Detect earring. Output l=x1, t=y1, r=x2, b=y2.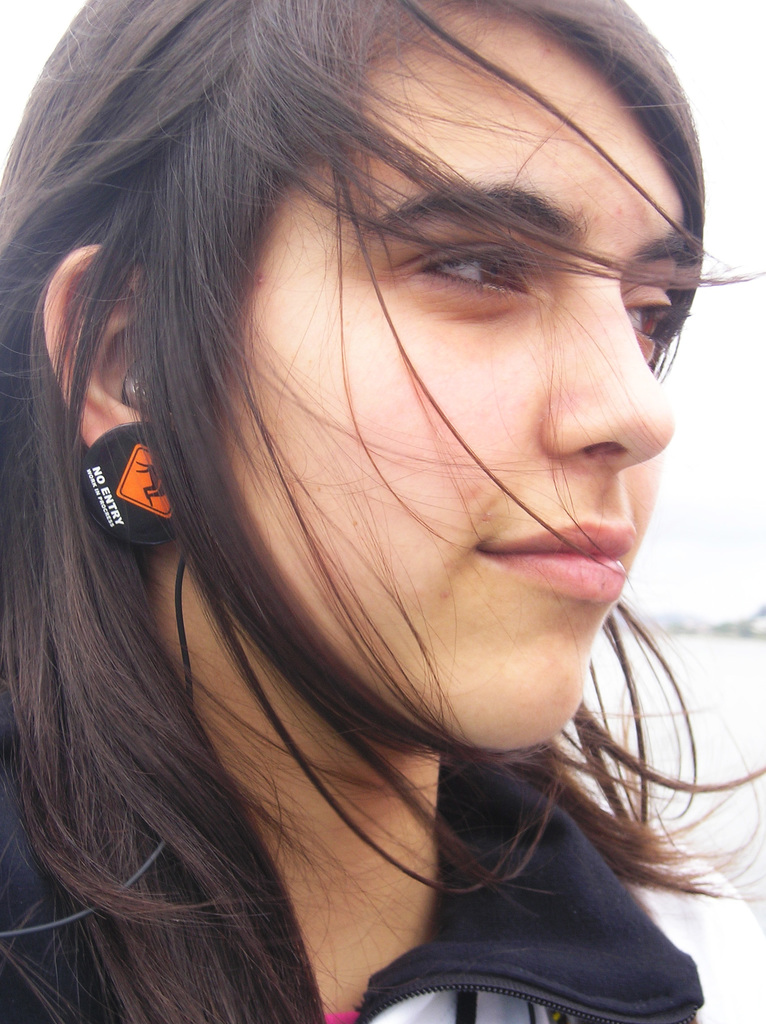
l=74, t=420, r=200, b=548.
